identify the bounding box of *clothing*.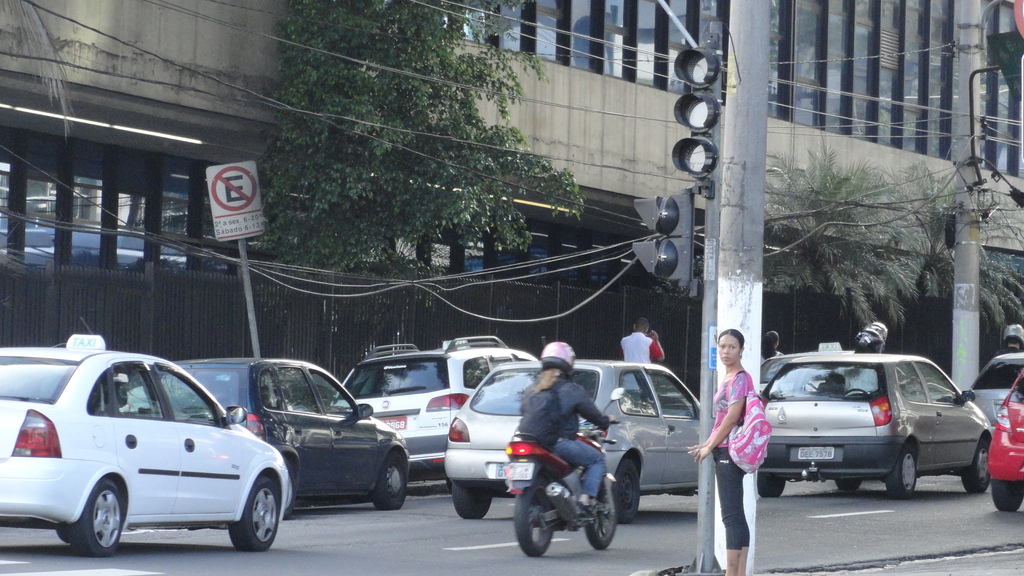
(707, 332, 779, 548).
